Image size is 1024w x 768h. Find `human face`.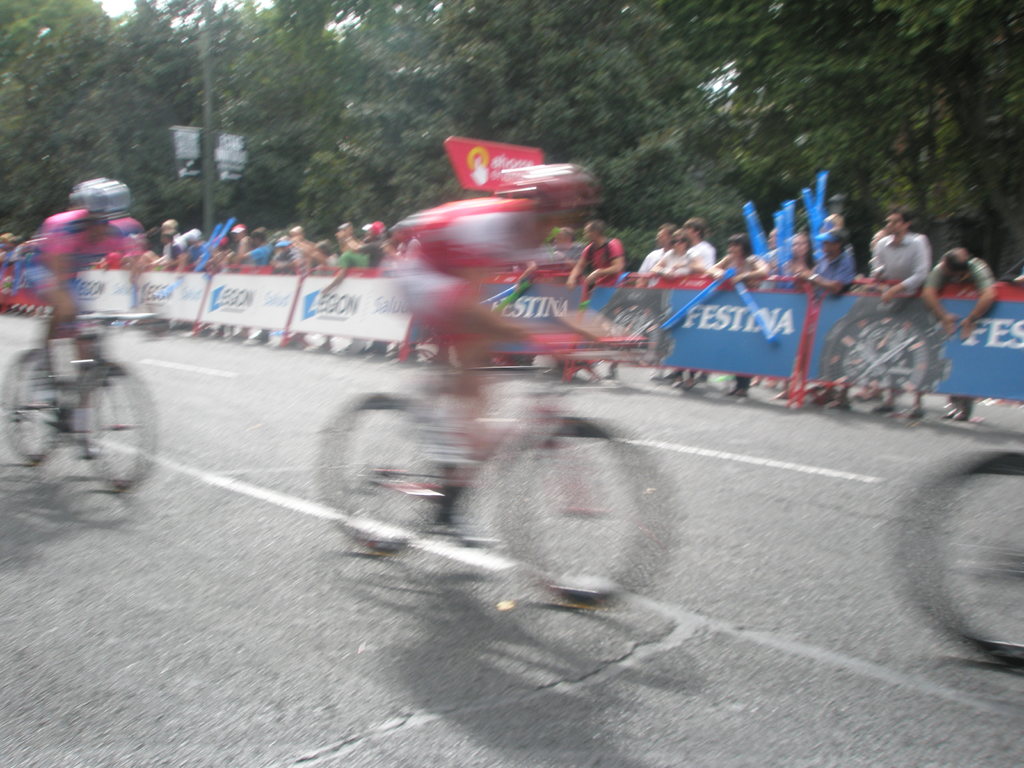
{"left": 887, "top": 214, "right": 902, "bottom": 234}.
